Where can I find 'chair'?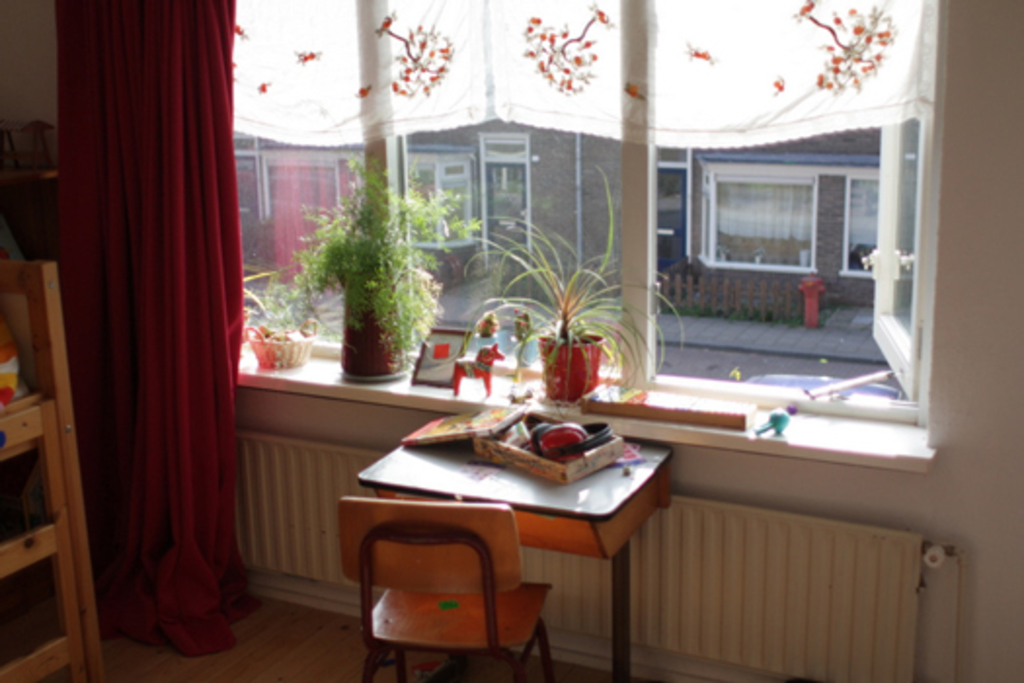
You can find it at x1=347 y1=464 x2=566 y2=671.
